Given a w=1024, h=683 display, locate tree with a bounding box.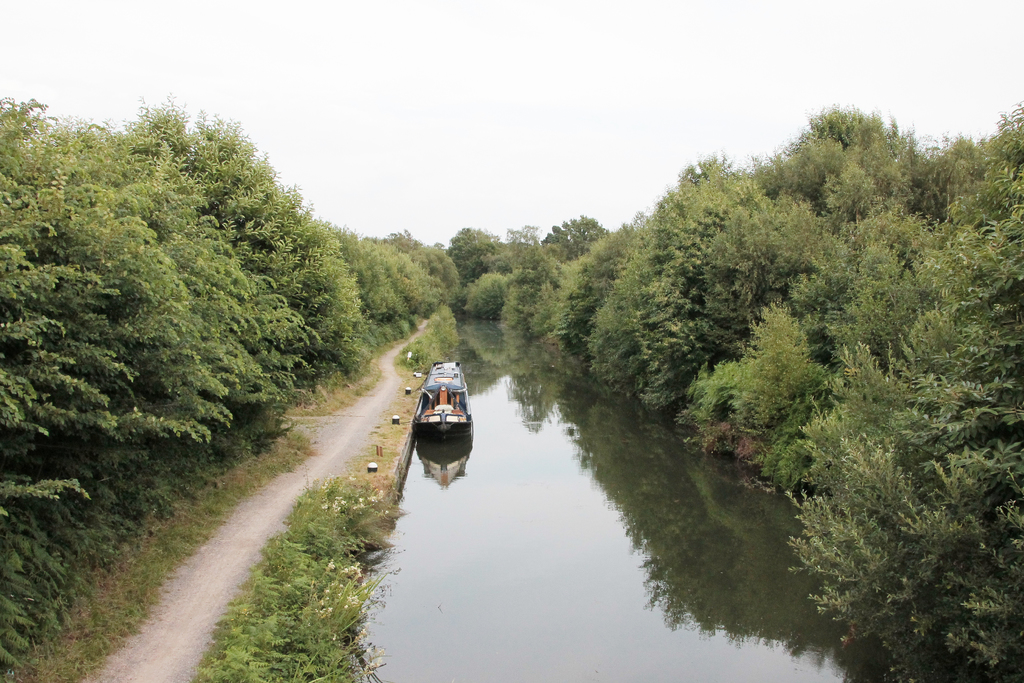
Located: 703, 191, 845, 308.
